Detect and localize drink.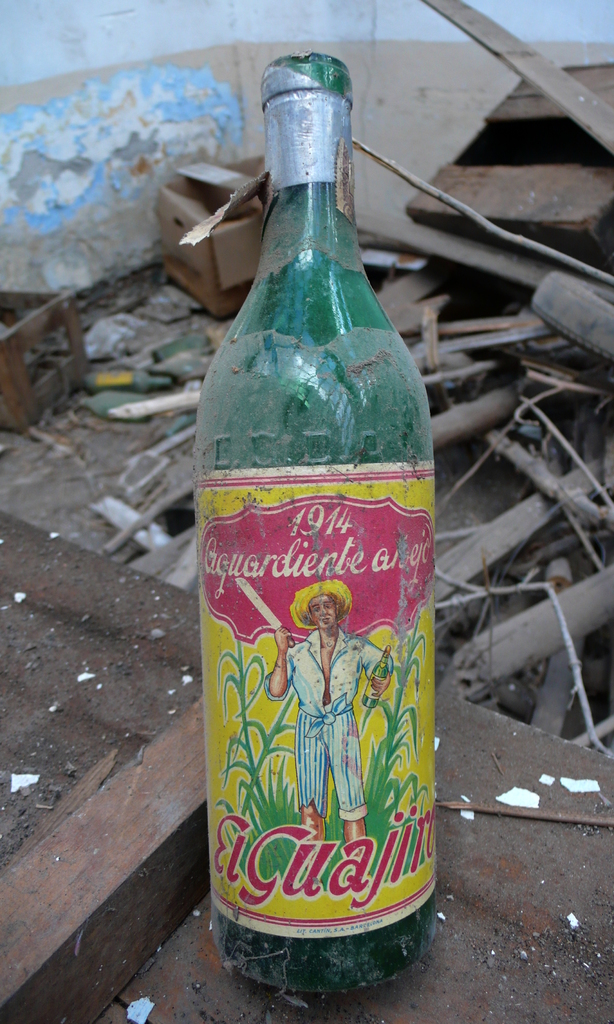
Localized at l=196, t=46, r=443, b=997.
